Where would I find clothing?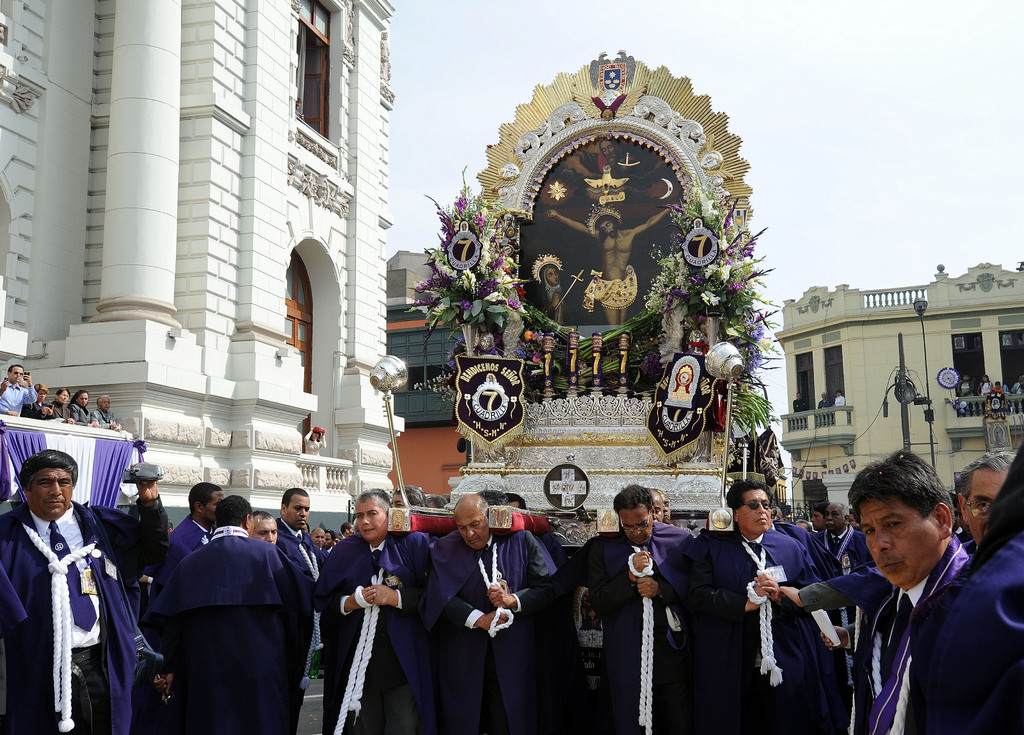
At (x1=860, y1=537, x2=959, y2=734).
